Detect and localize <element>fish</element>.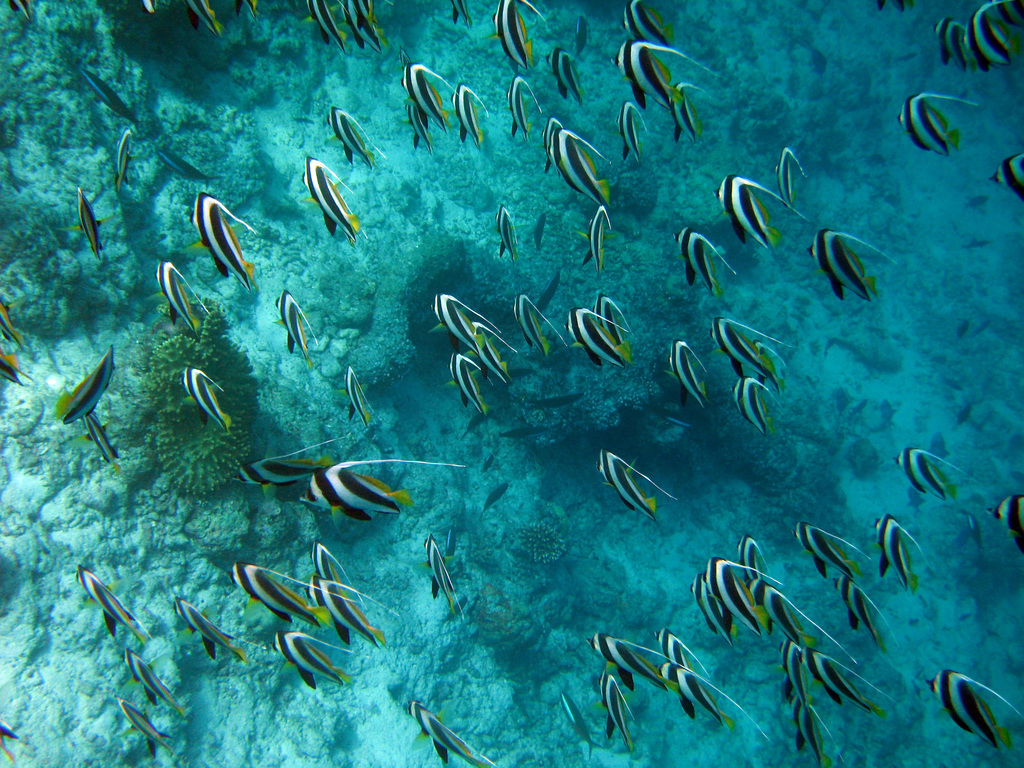
Localized at 579, 209, 620, 273.
